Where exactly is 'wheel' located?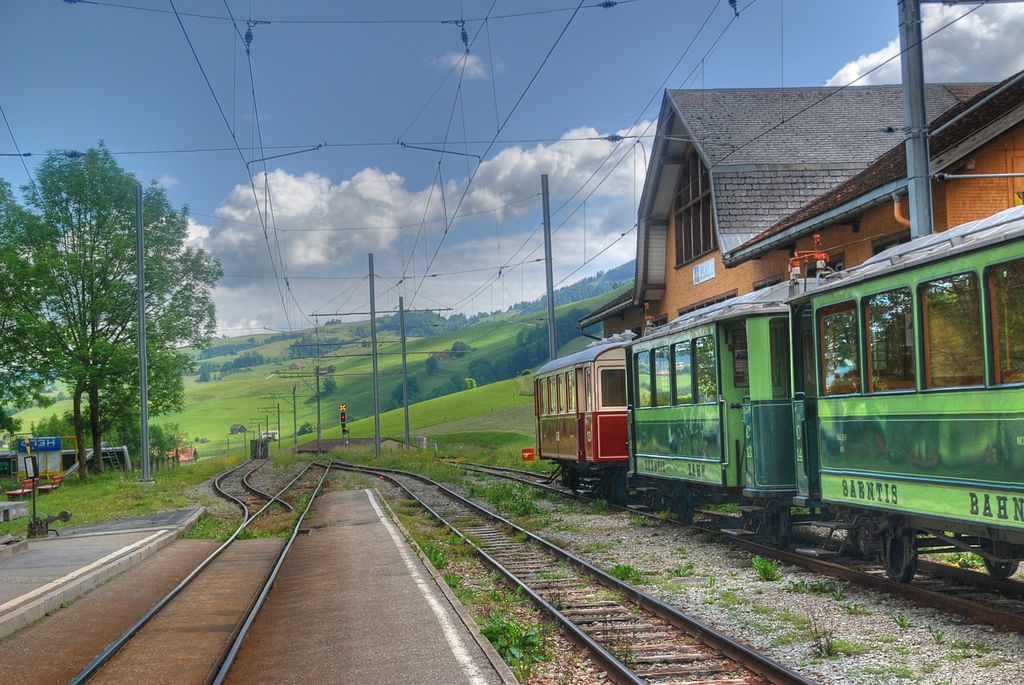
Its bounding box is crop(672, 483, 705, 523).
